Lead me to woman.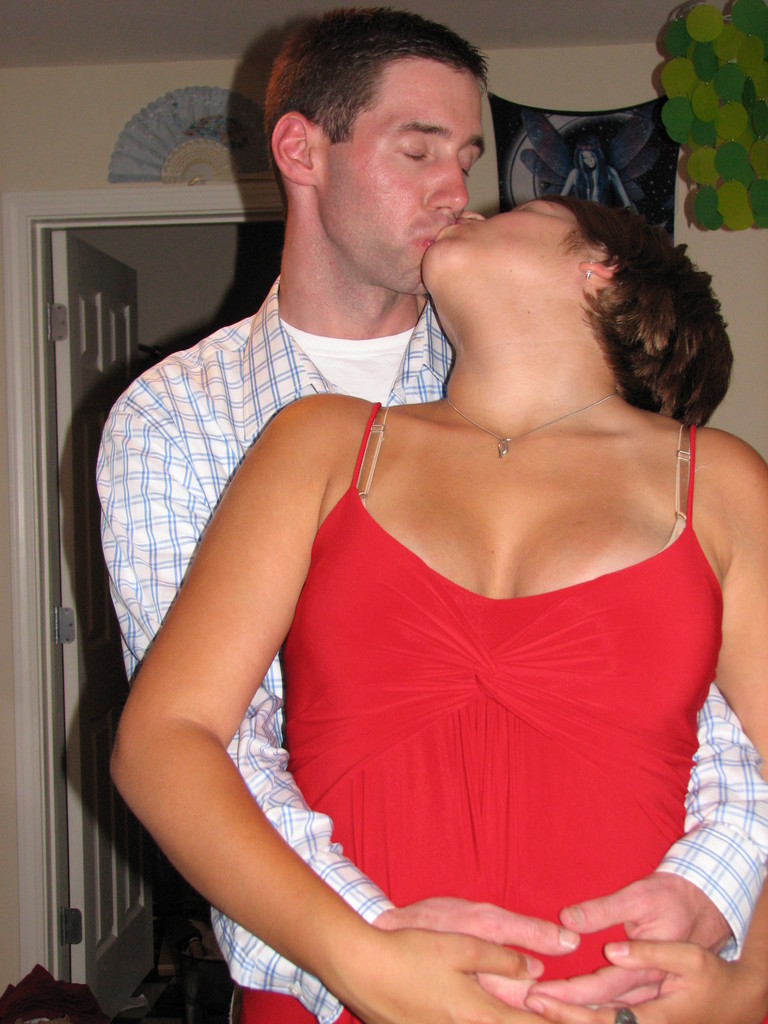
Lead to 140, 124, 749, 958.
